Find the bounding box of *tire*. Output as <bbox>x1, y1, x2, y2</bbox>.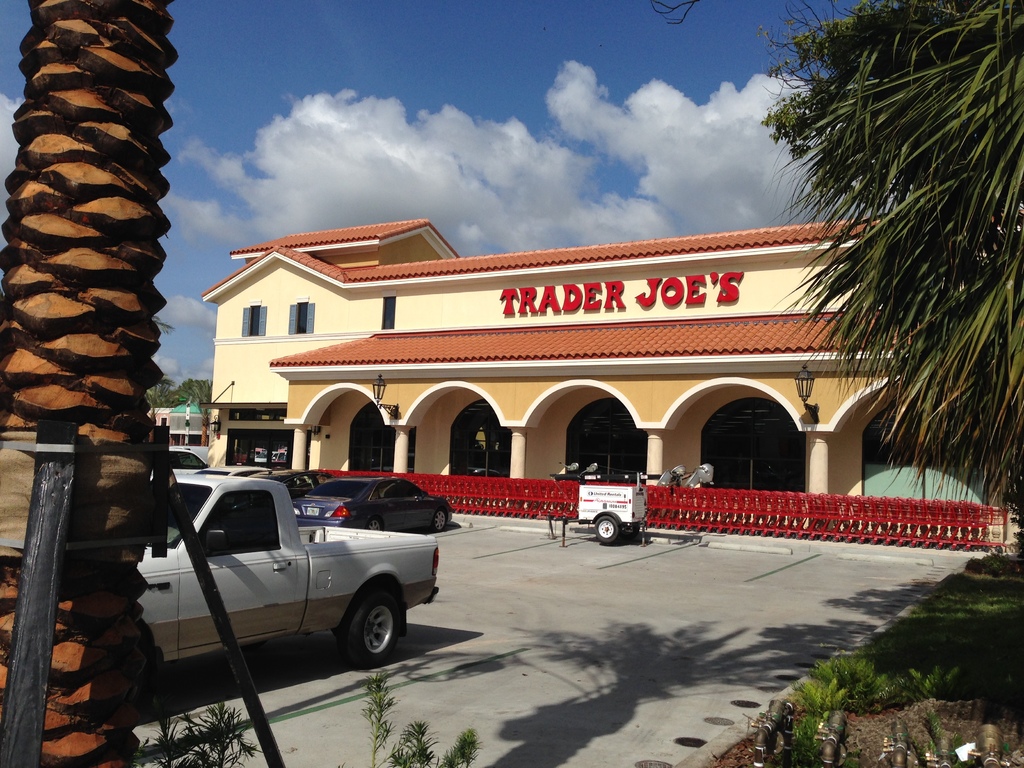
<bbox>432, 510, 445, 530</bbox>.
